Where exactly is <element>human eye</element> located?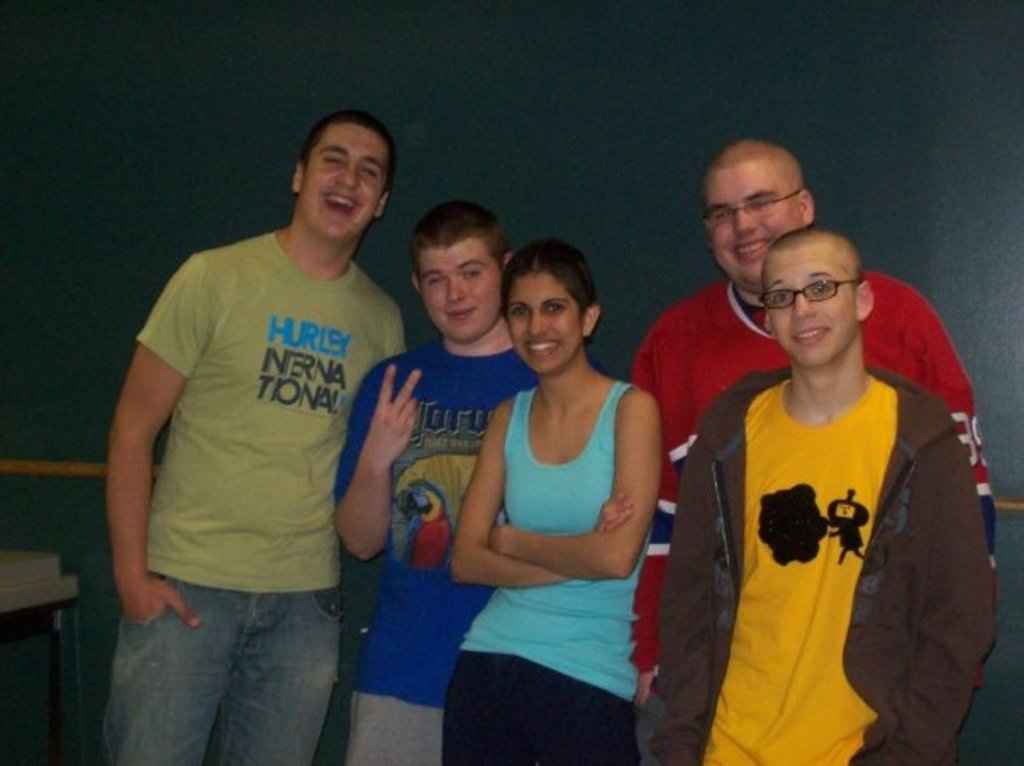
Its bounding box is [810, 281, 834, 300].
